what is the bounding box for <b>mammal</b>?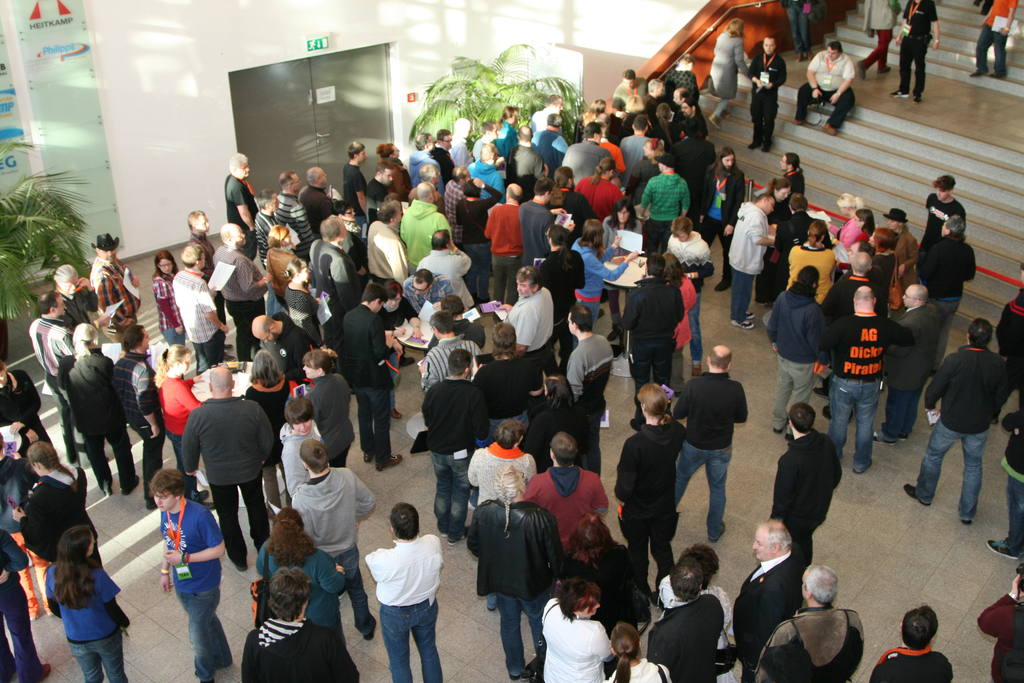
653 102 691 141.
